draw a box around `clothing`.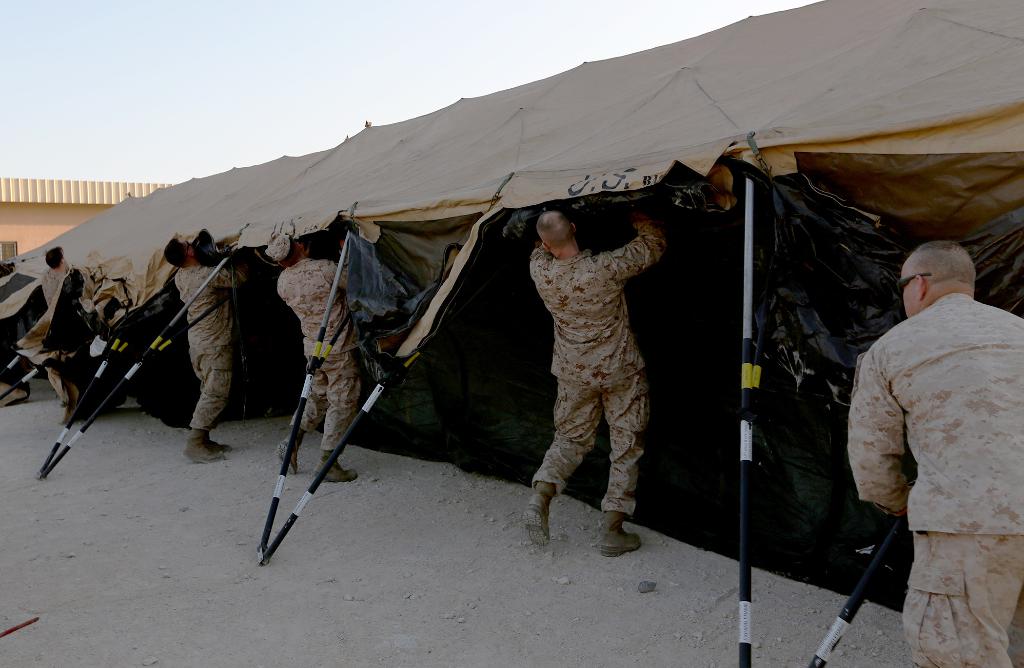
detection(35, 265, 77, 314).
